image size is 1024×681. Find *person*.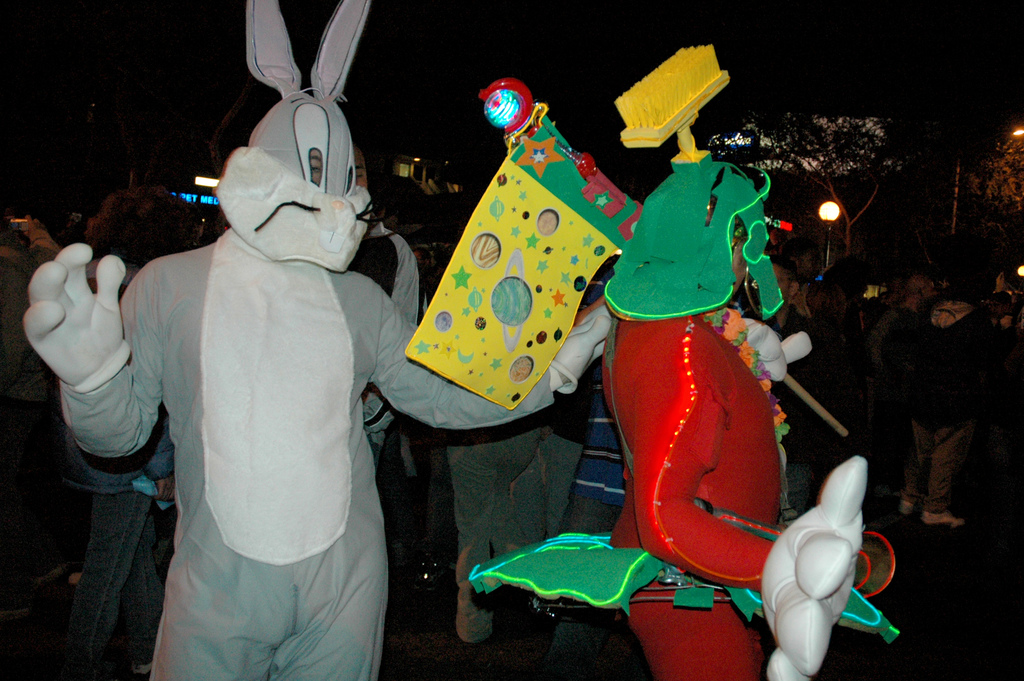
x1=584, y1=80, x2=808, y2=646.
